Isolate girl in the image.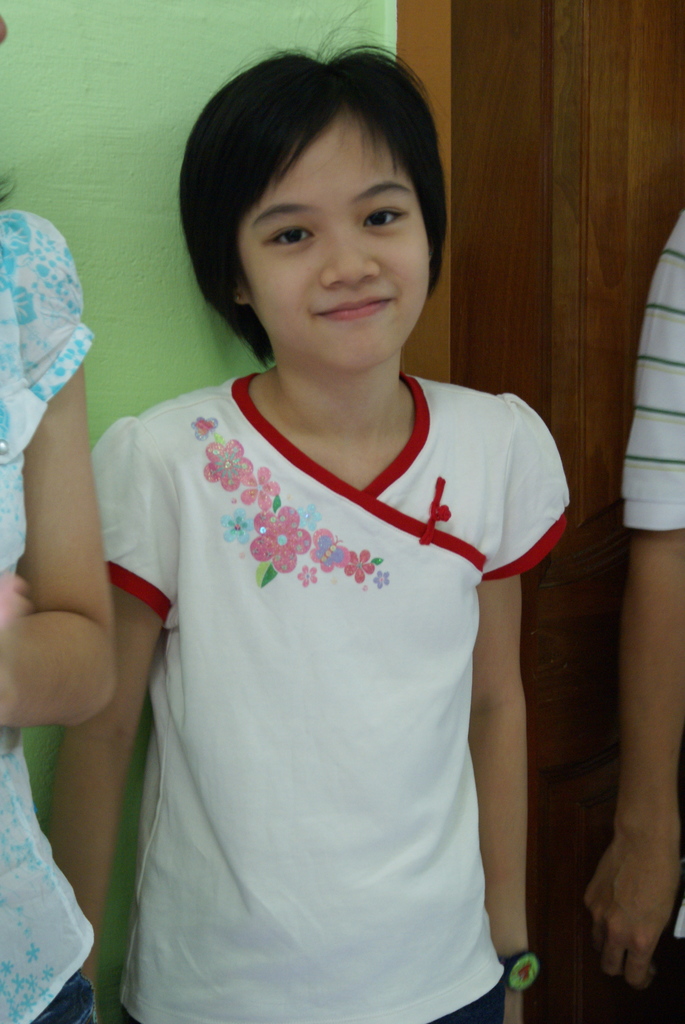
Isolated region: bbox=[46, 1, 569, 1023].
